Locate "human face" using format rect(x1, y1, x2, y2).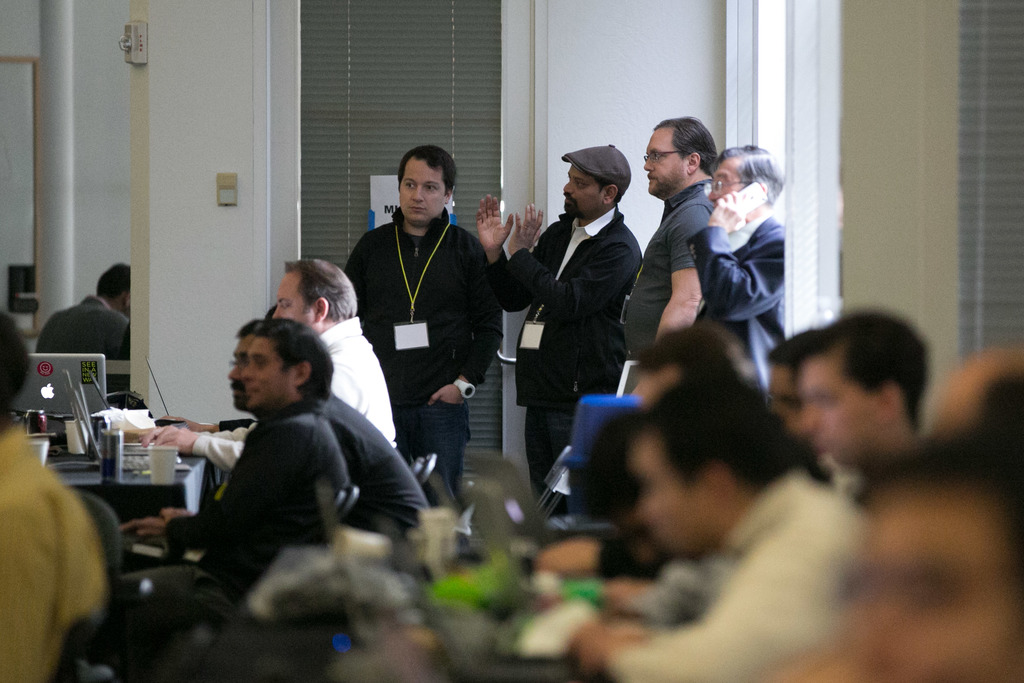
rect(706, 162, 742, 202).
